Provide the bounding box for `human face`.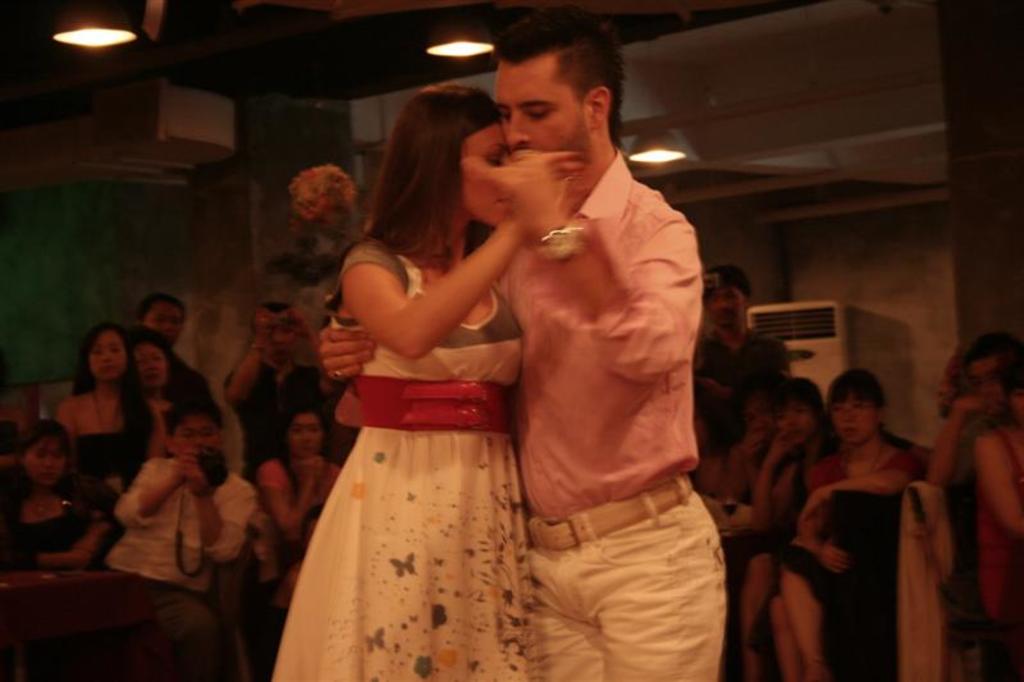
locate(142, 299, 180, 345).
